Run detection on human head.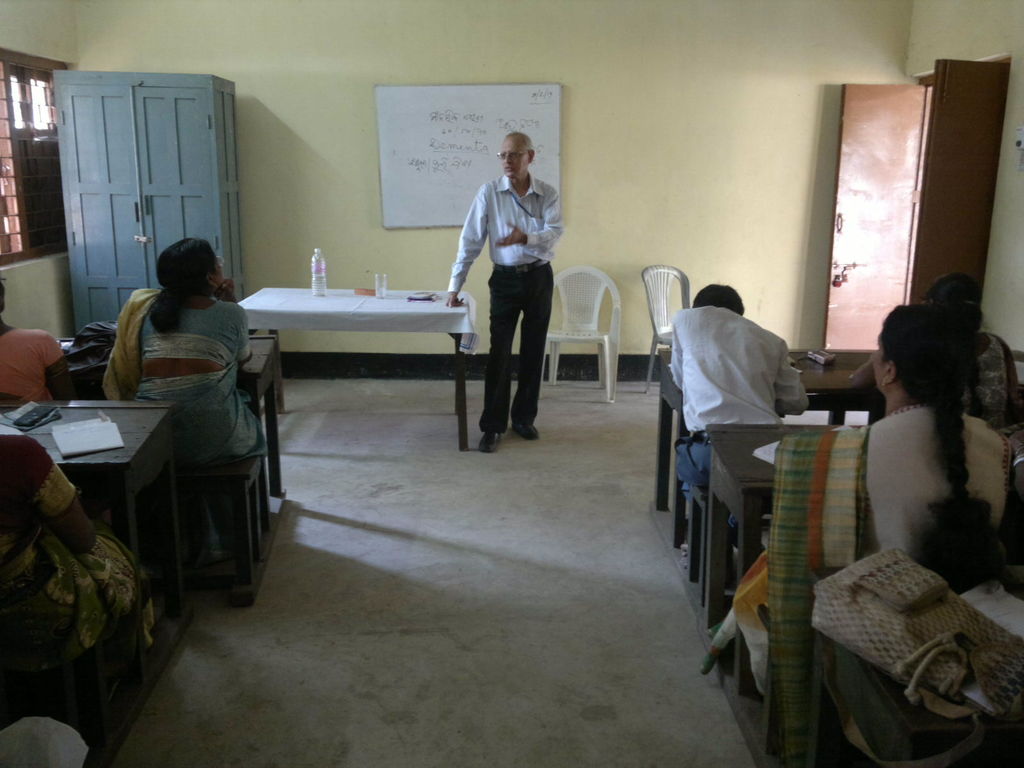
Result: <region>693, 280, 746, 314</region>.
